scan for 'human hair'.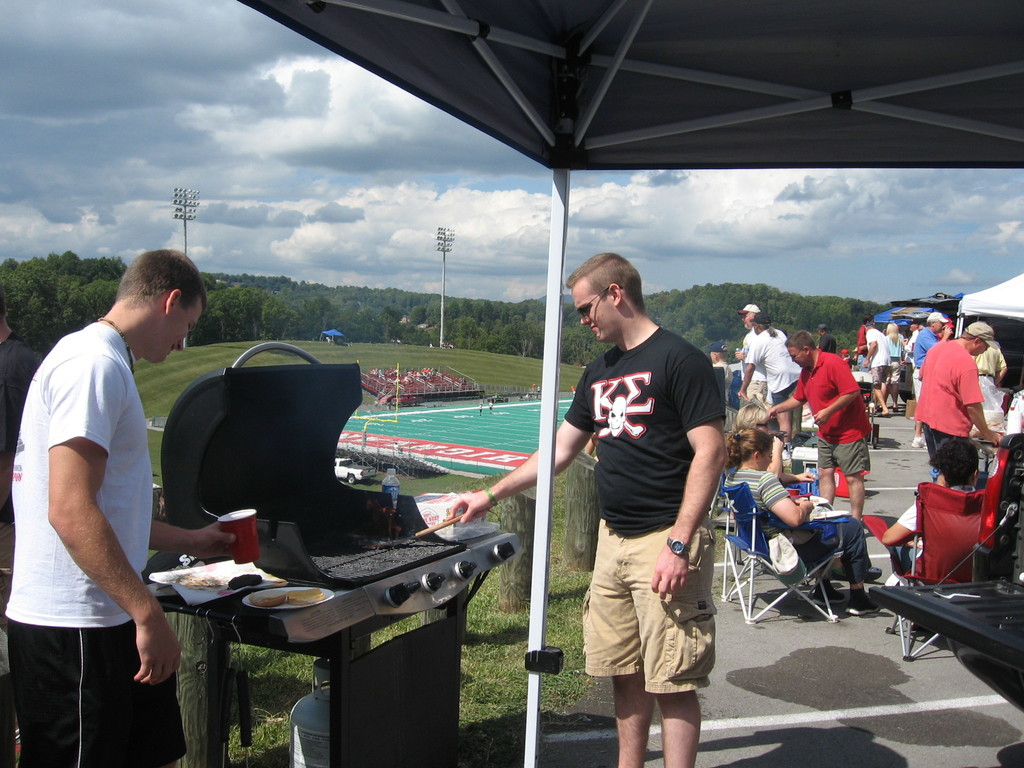
Scan result: (x1=886, y1=323, x2=899, y2=349).
